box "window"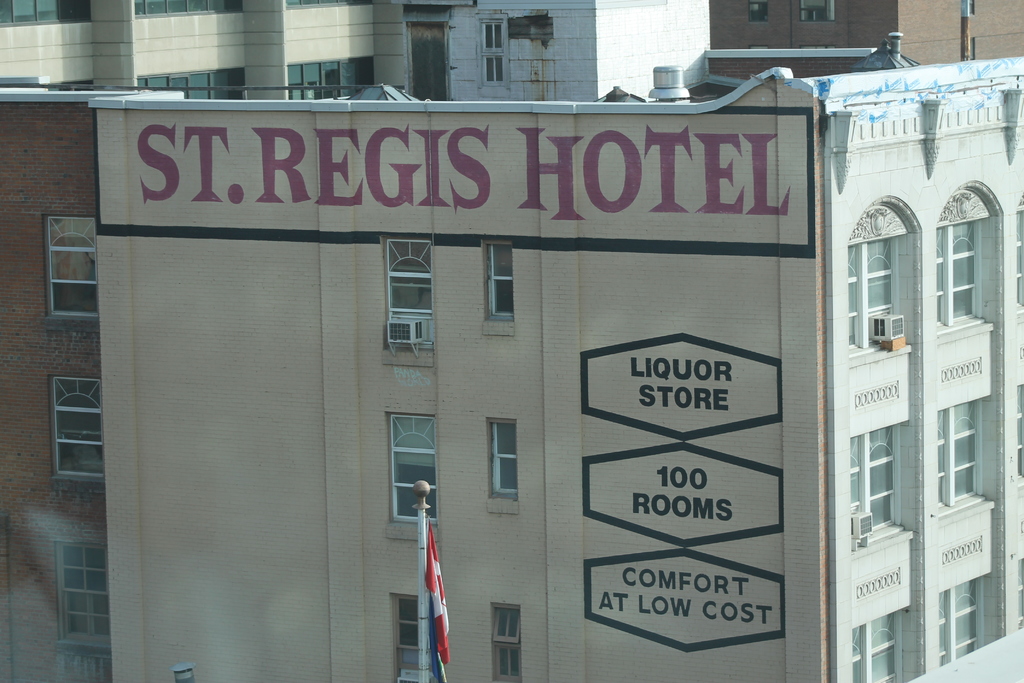
[845, 236, 908, 352]
